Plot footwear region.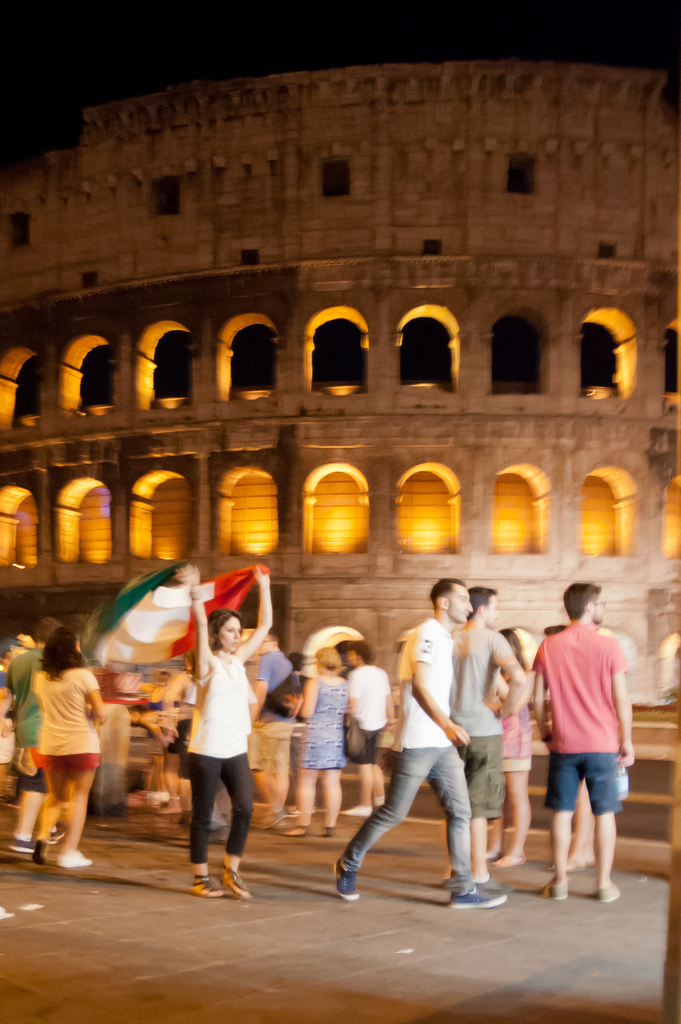
Plotted at (218,858,251,898).
